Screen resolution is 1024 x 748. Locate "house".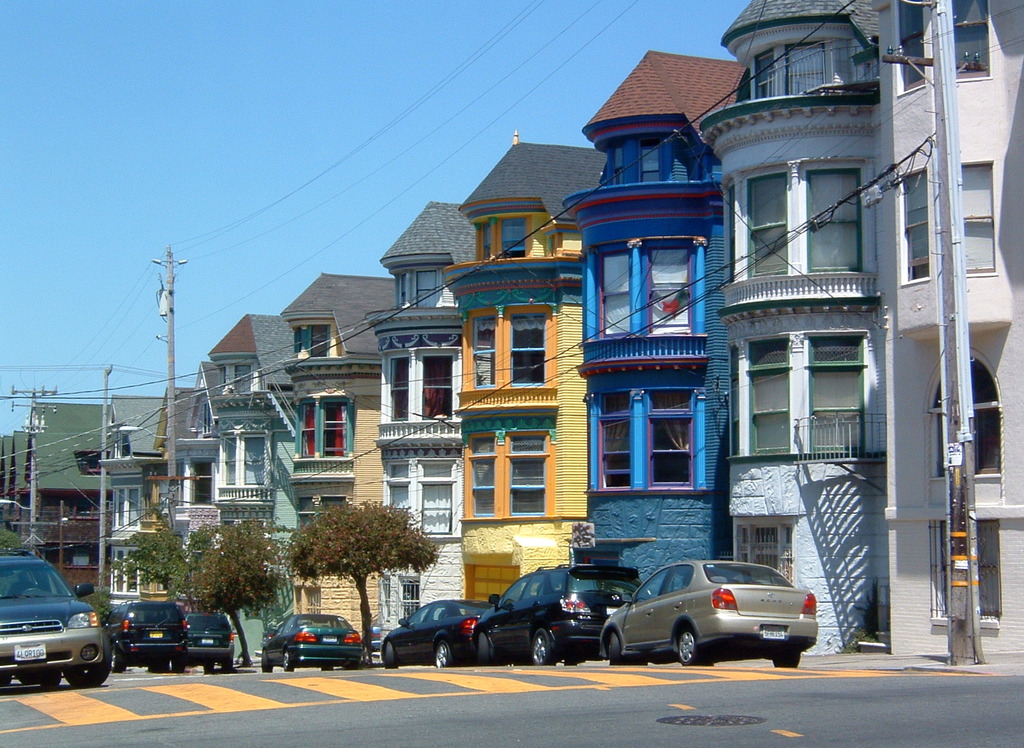
[3,421,29,549].
